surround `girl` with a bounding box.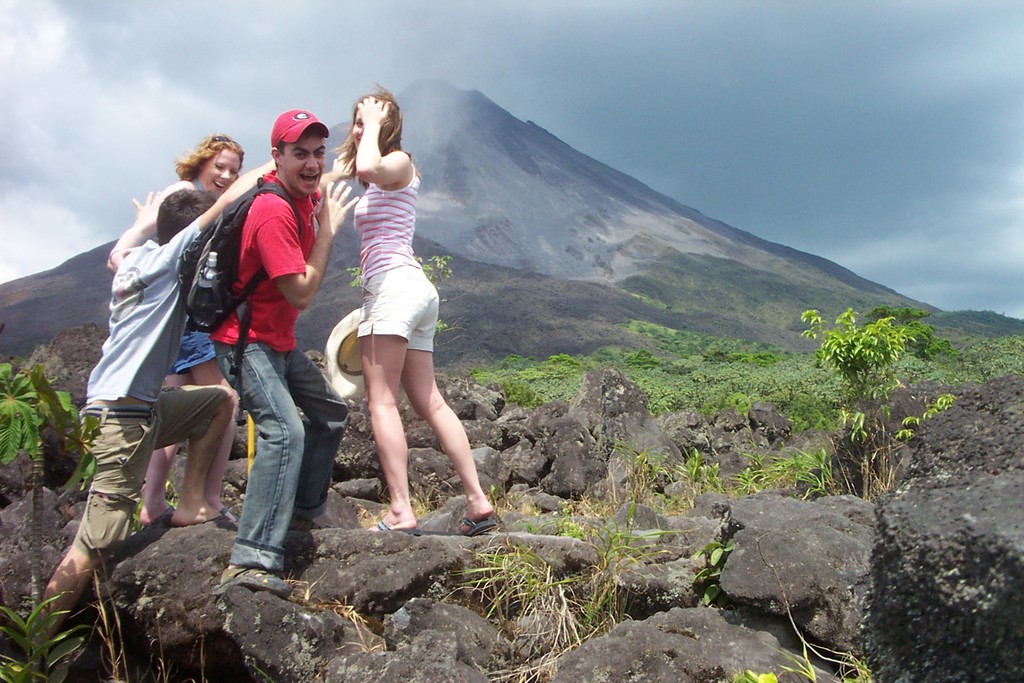
(x1=104, y1=131, x2=245, y2=521).
